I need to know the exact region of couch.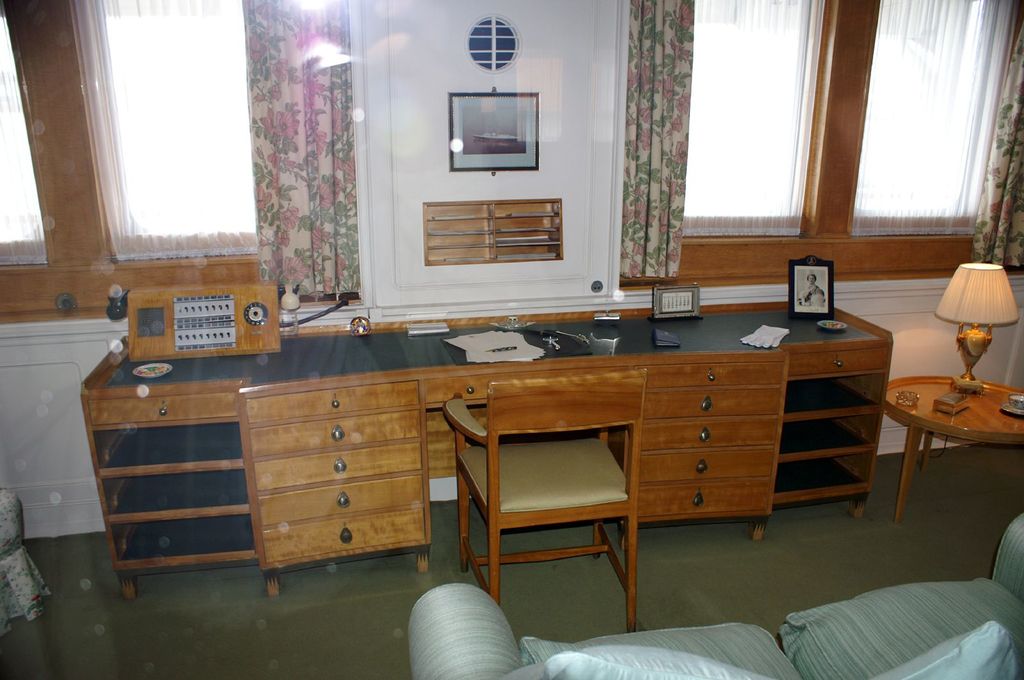
Region: l=406, t=511, r=1023, b=679.
